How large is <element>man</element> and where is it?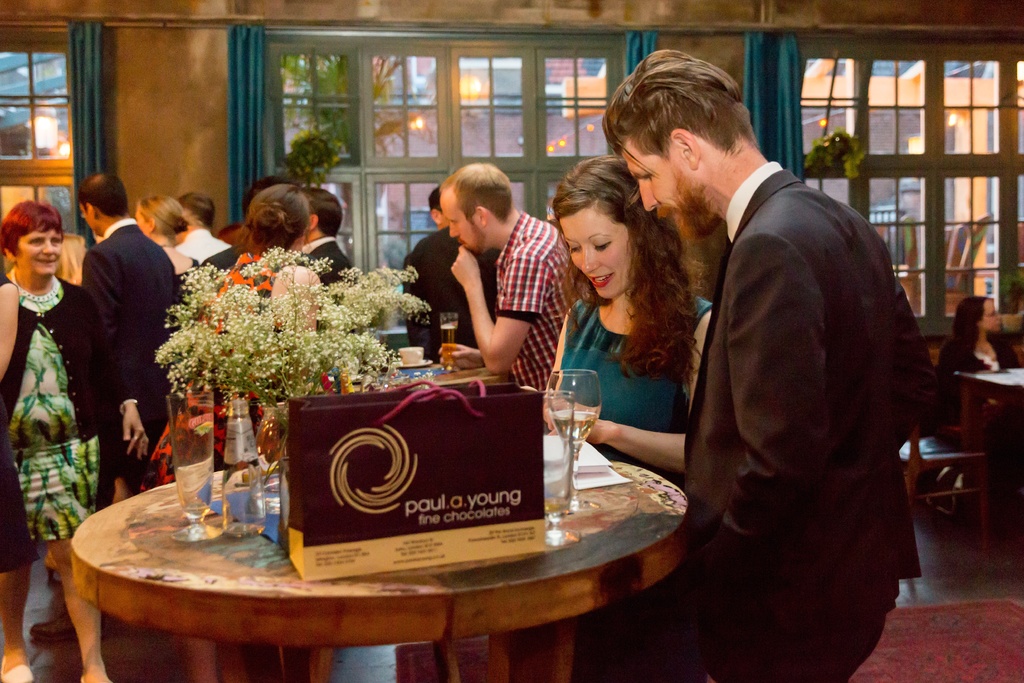
Bounding box: l=637, t=54, r=931, b=669.
